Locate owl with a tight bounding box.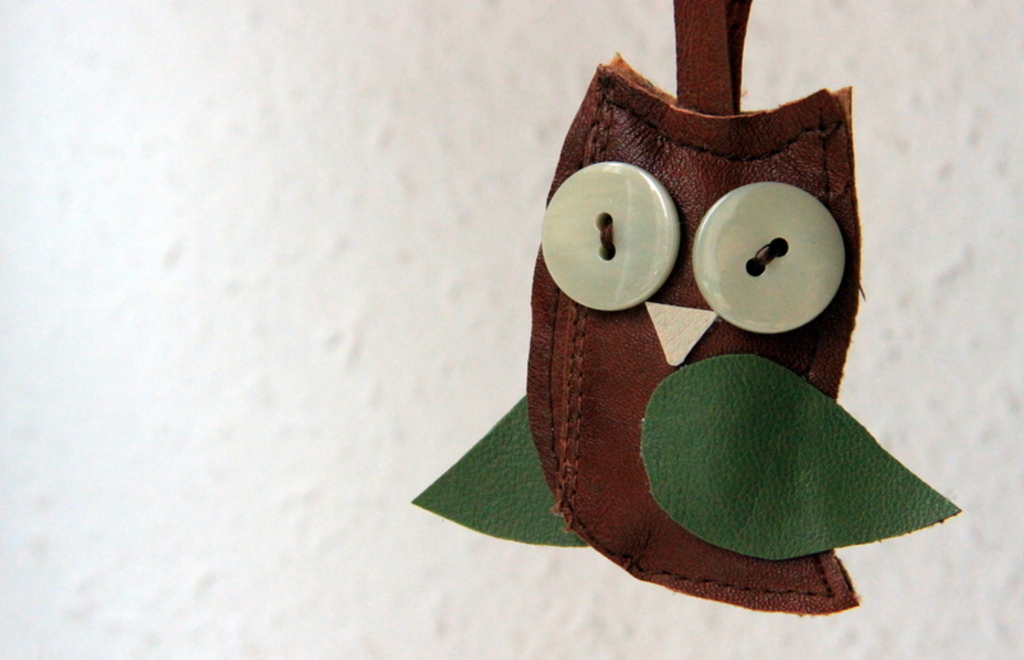
[412,50,965,623].
